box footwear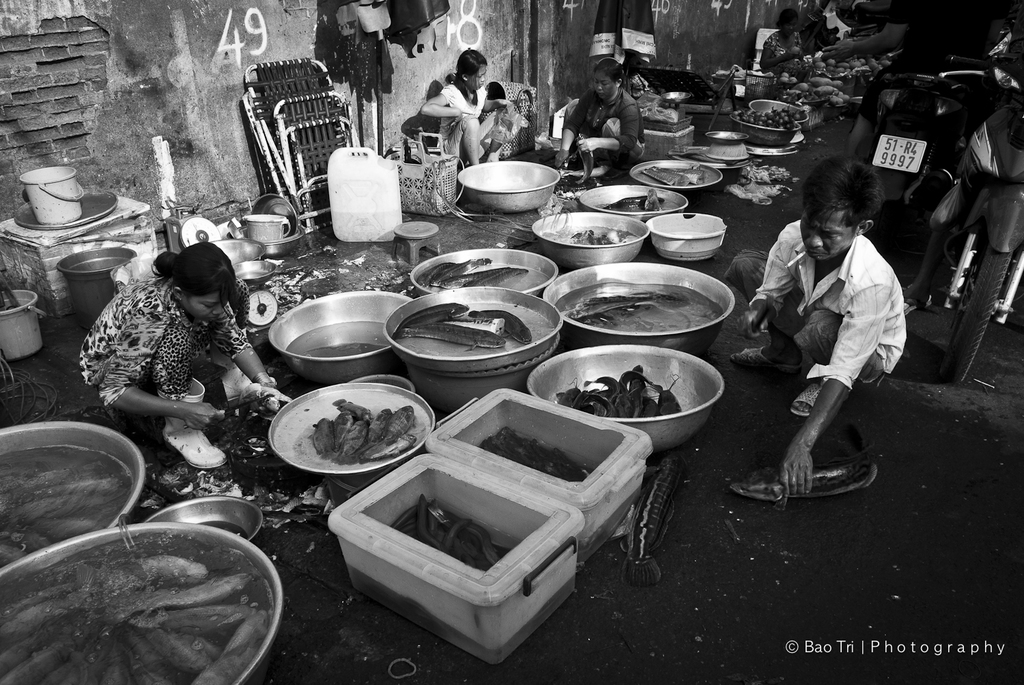
[731, 342, 809, 373]
